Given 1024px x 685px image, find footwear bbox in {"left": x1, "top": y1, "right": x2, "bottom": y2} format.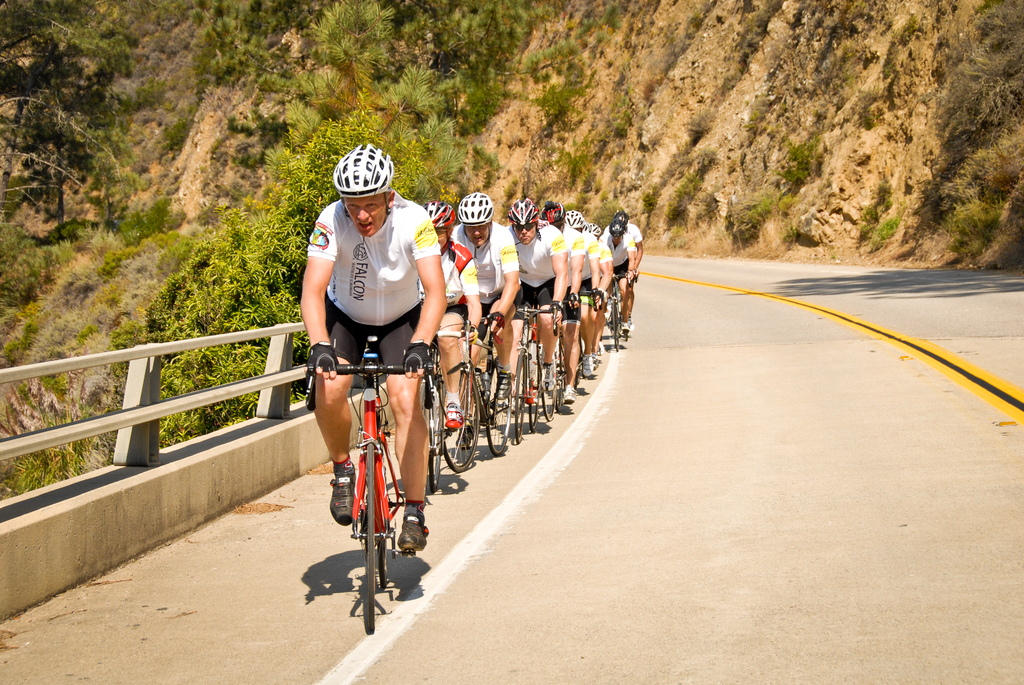
{"left": 540, "top": 363, "right": 554, "bottom": 391}.
